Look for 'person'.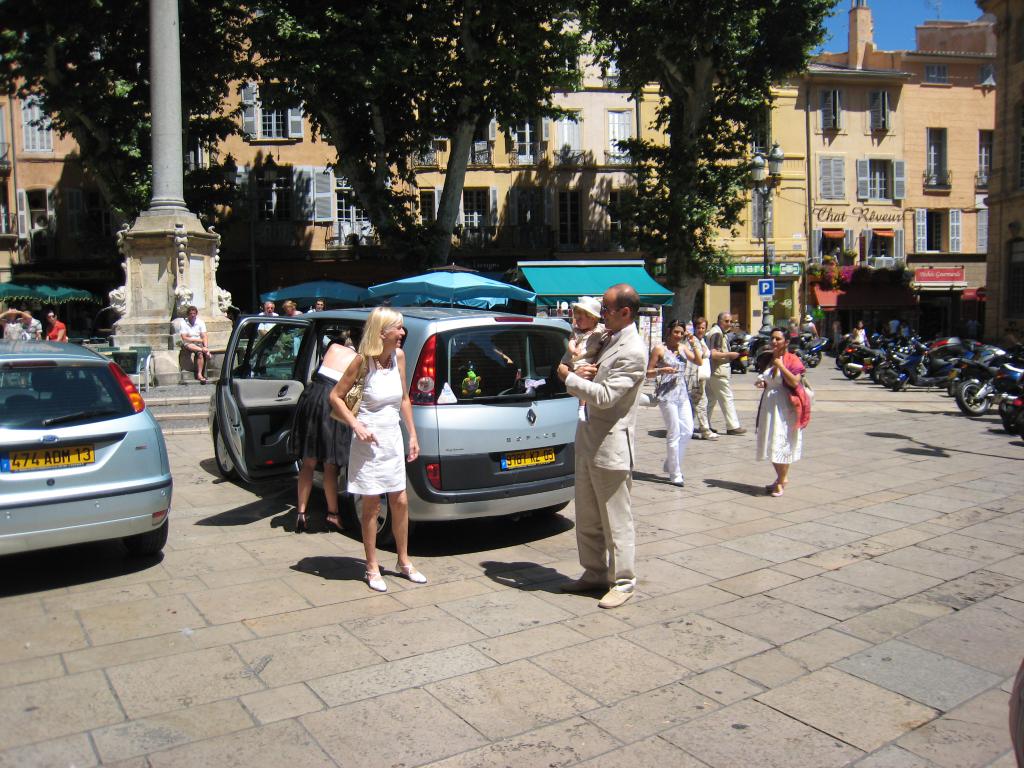
Found: <box>701,310,748,437</box>.
